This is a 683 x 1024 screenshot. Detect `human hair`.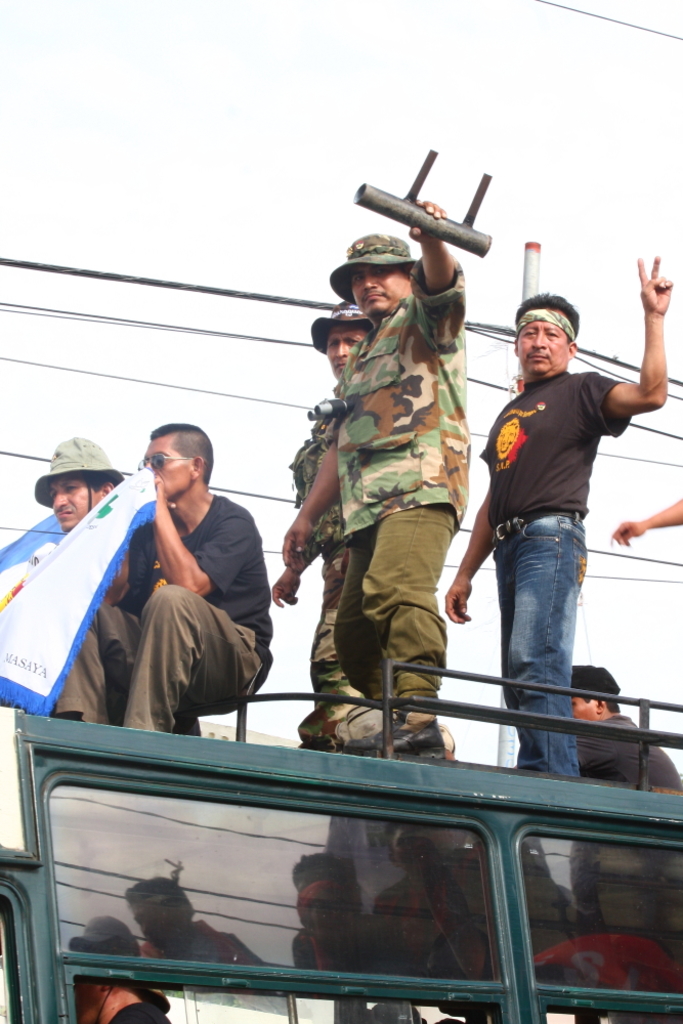
150,422,213,484.
